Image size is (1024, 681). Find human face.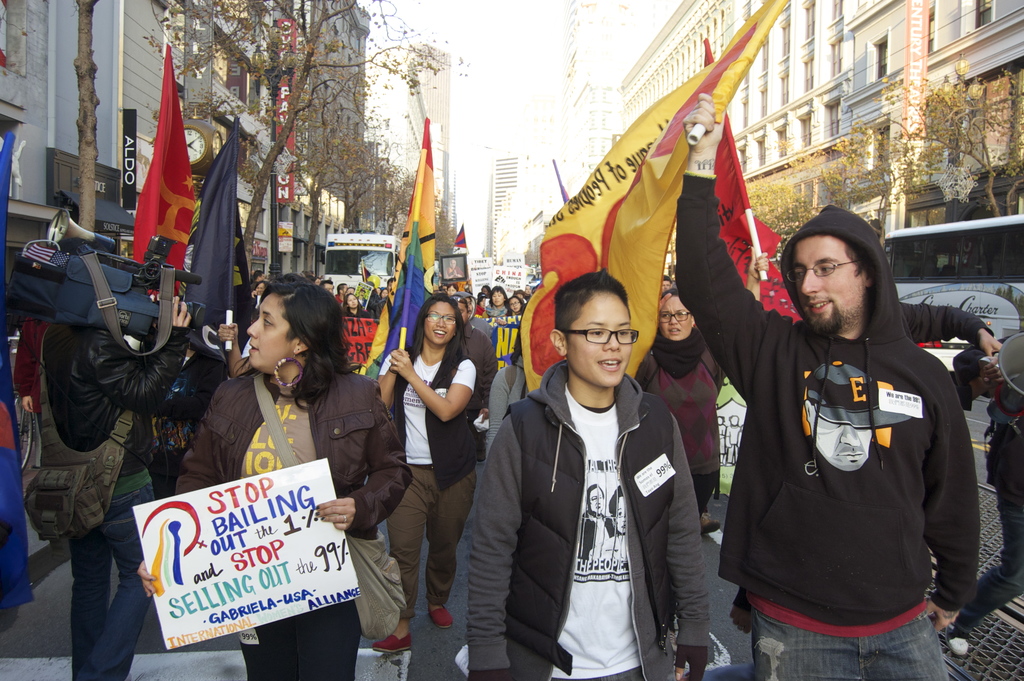
detection(324, 283, 335, 293).
